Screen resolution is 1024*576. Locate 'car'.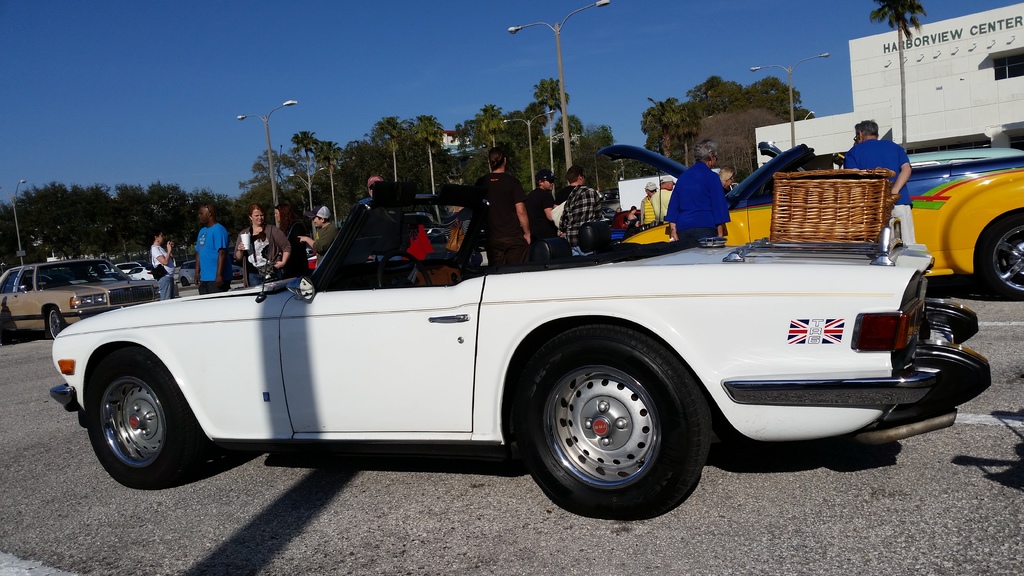
region(835, 149, 1023, 200).
